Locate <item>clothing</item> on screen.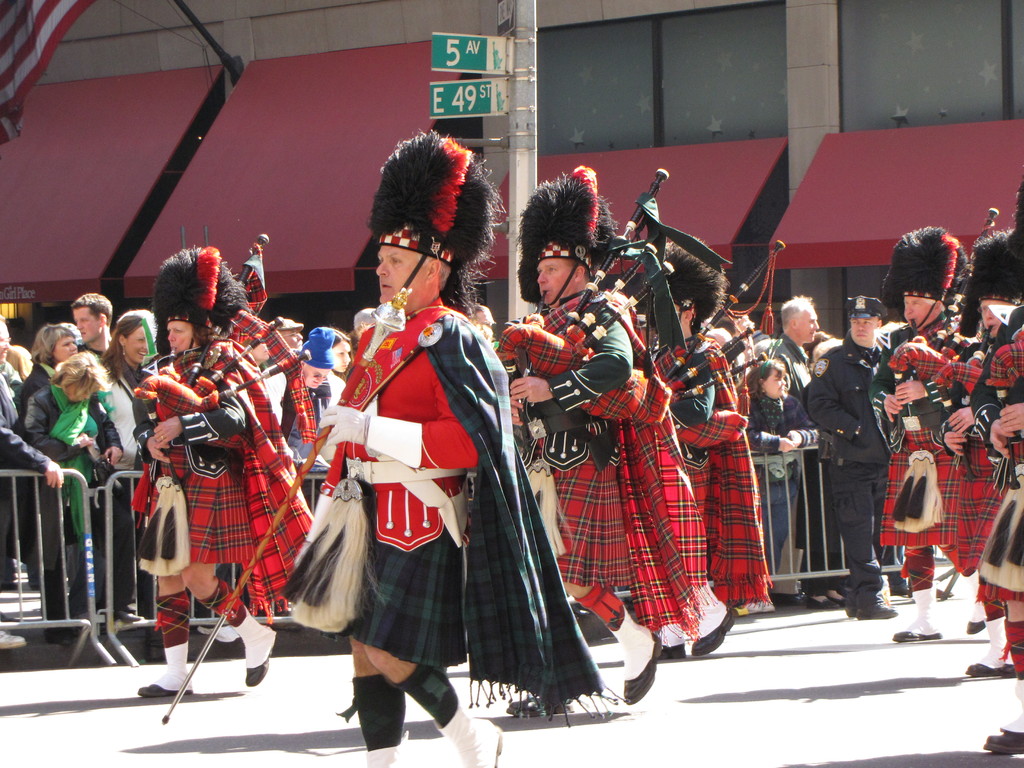
On screen at pyautogui.locateOnScreen(645, 331, 771, 607).
